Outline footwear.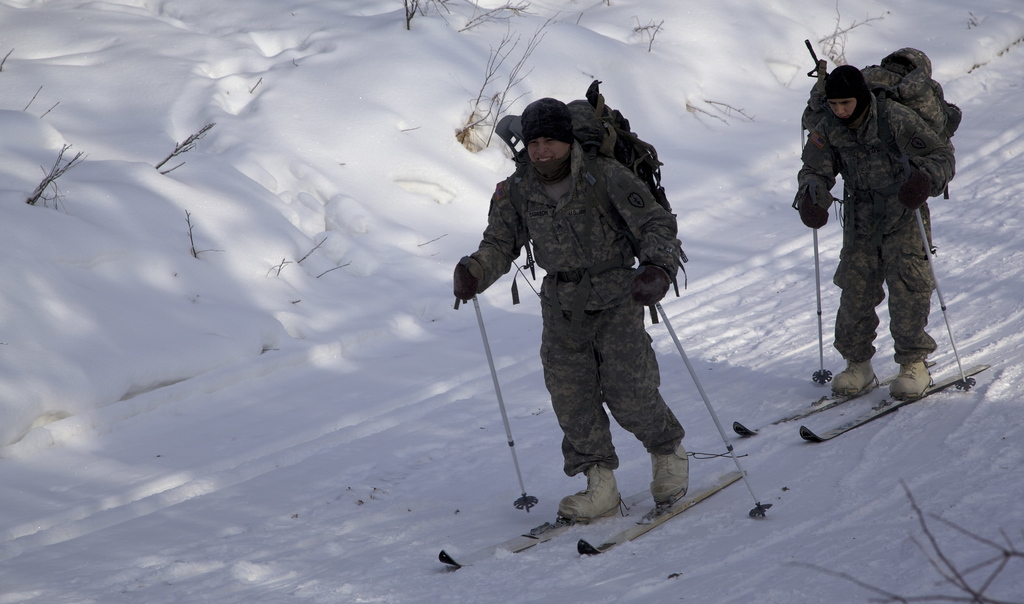
Outline: l=833, t=359, r=876, b=393.
